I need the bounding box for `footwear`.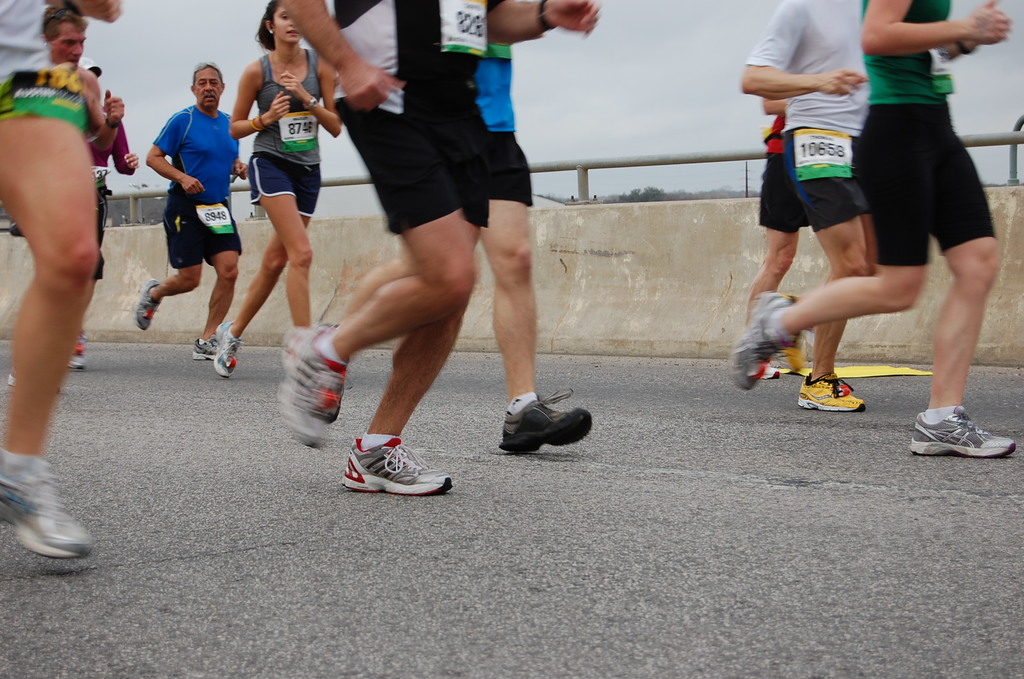
Here it is: (797, 372, 871, 417).
